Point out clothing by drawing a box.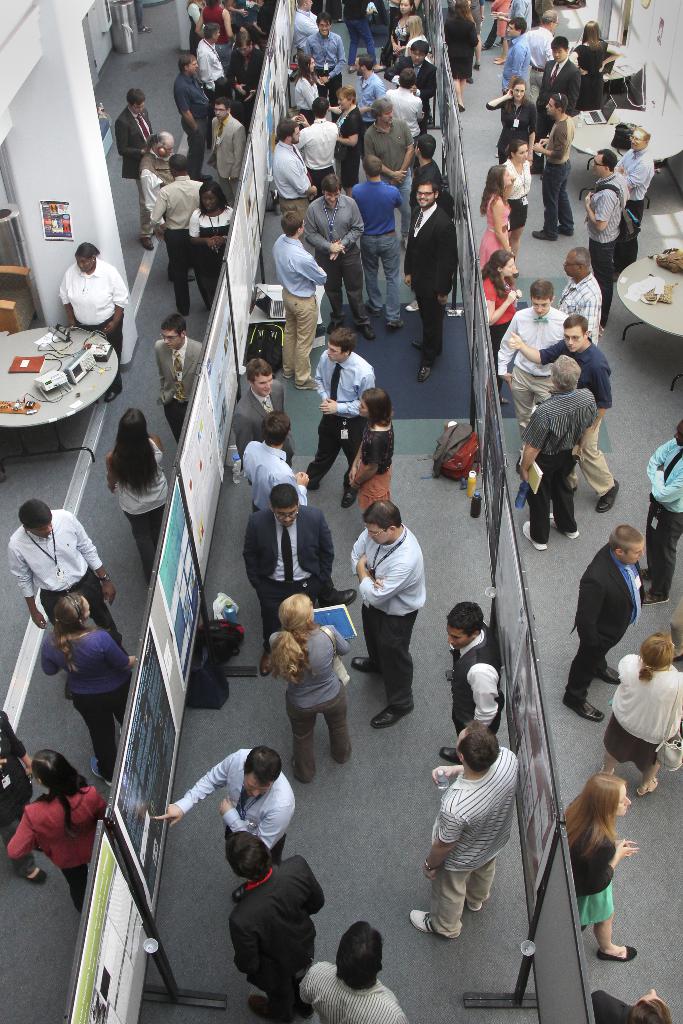
[x1=341, y1=0, x2=373, y2=63].
